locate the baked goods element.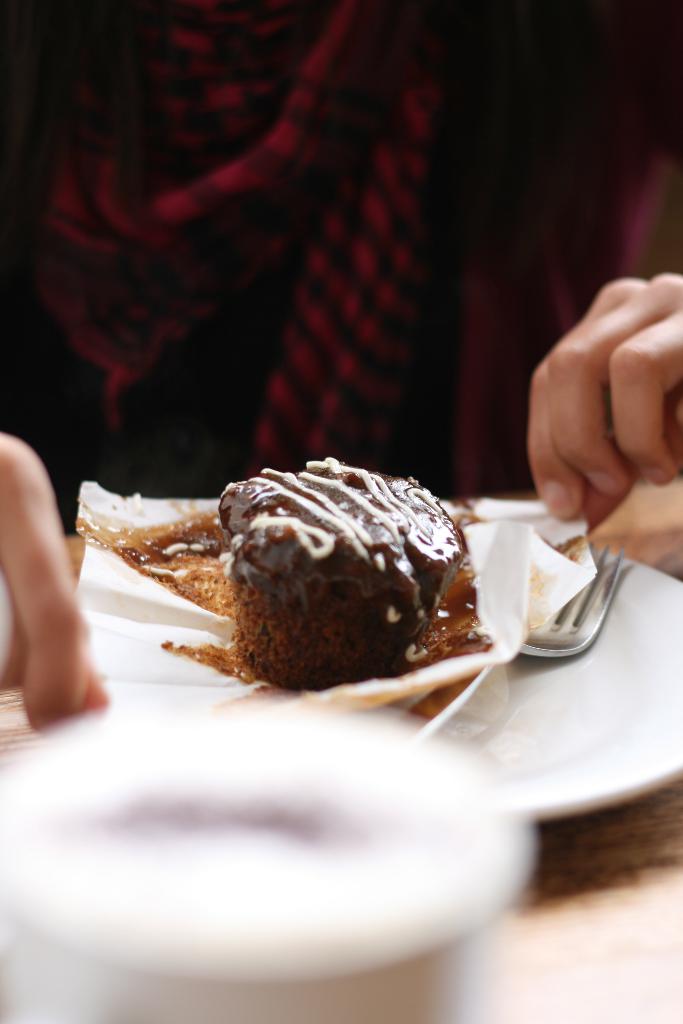
Element bbox: pyautogui.locateOnScreen(210, 449, 496, 700).
